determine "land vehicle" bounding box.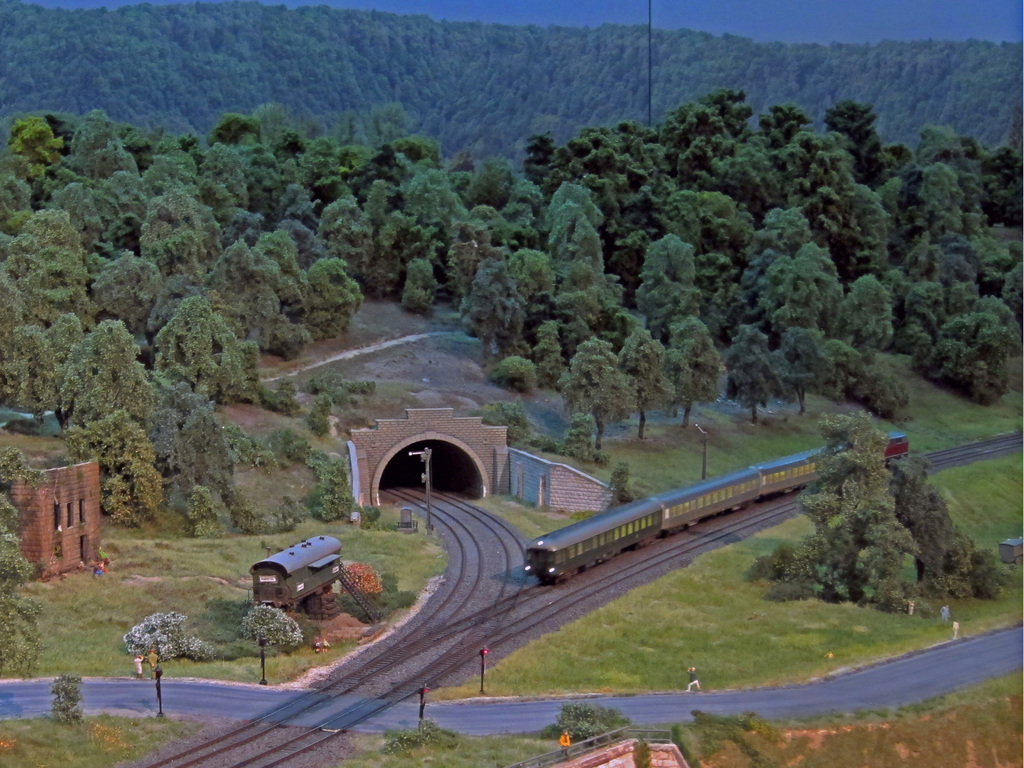
Determined: bbox(243, 543, 350, 624).
